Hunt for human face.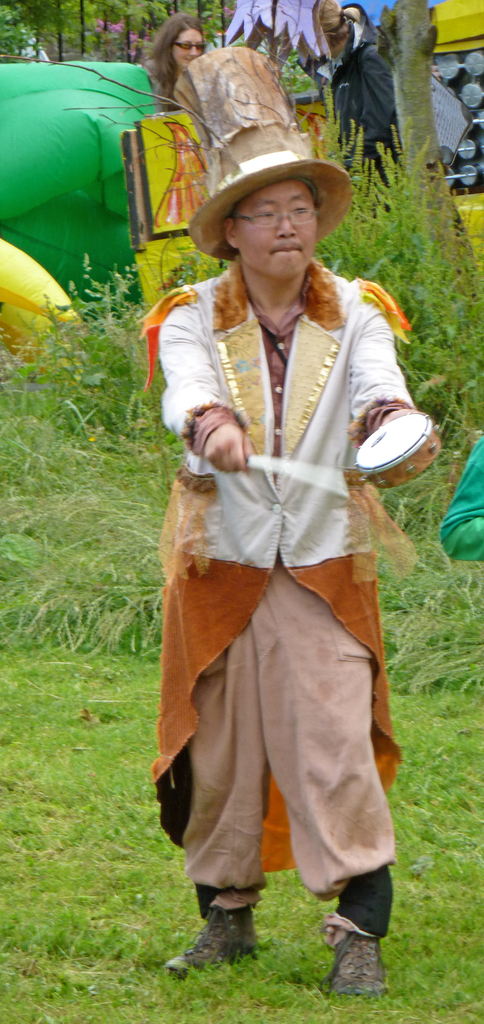
Hunted down at 231/180/317/288.
